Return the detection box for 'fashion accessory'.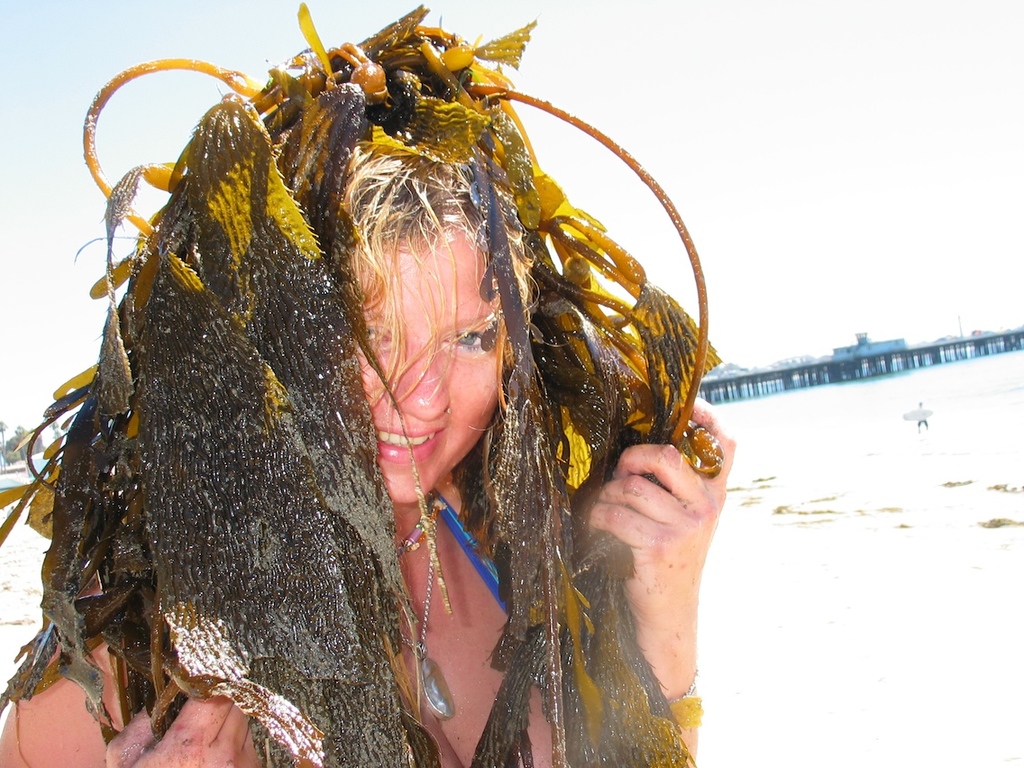
box=[399, 526, 452, 717].
